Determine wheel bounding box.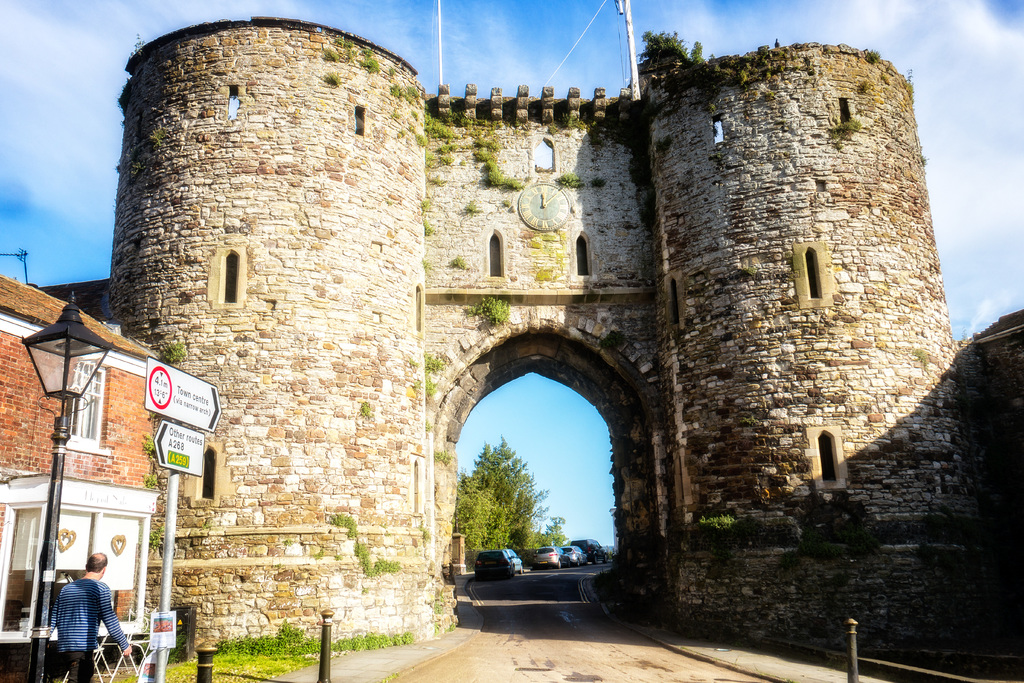
Determined: bbox(475, 573, 479, 580).
